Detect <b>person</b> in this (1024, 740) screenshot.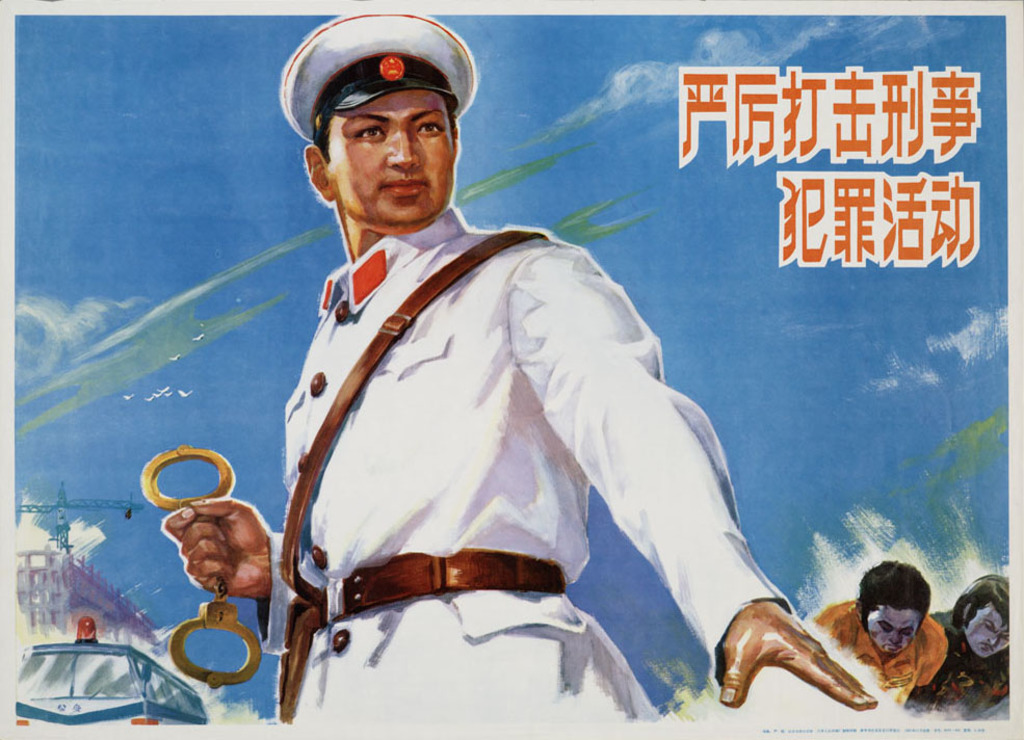
Detection: 813,556,946,707.
